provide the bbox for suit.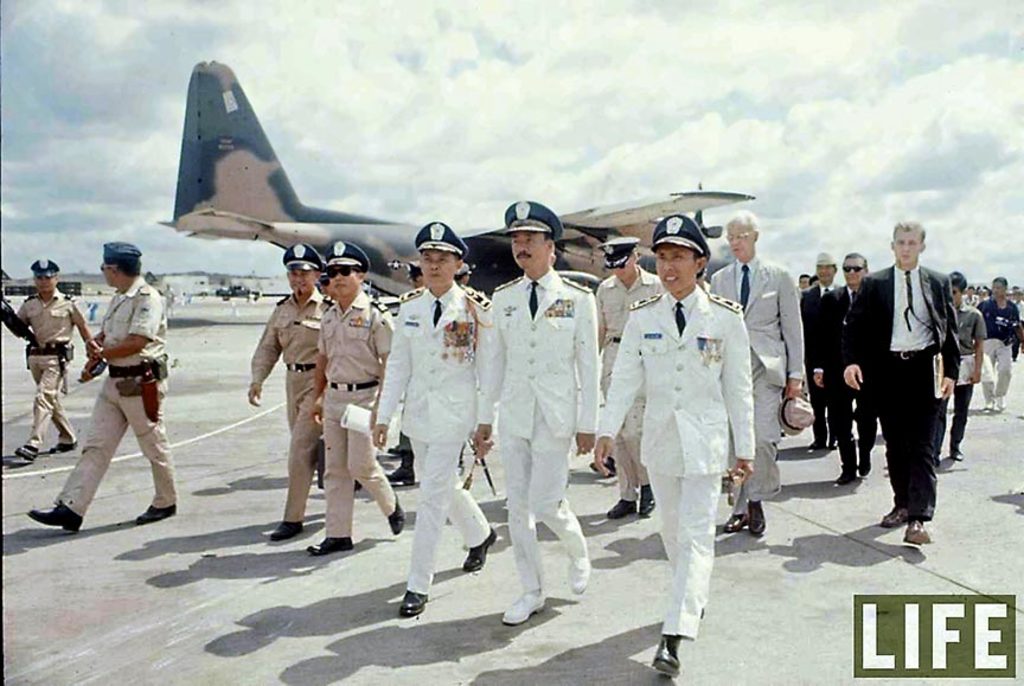
BBox(807, 282, 836, 435).
